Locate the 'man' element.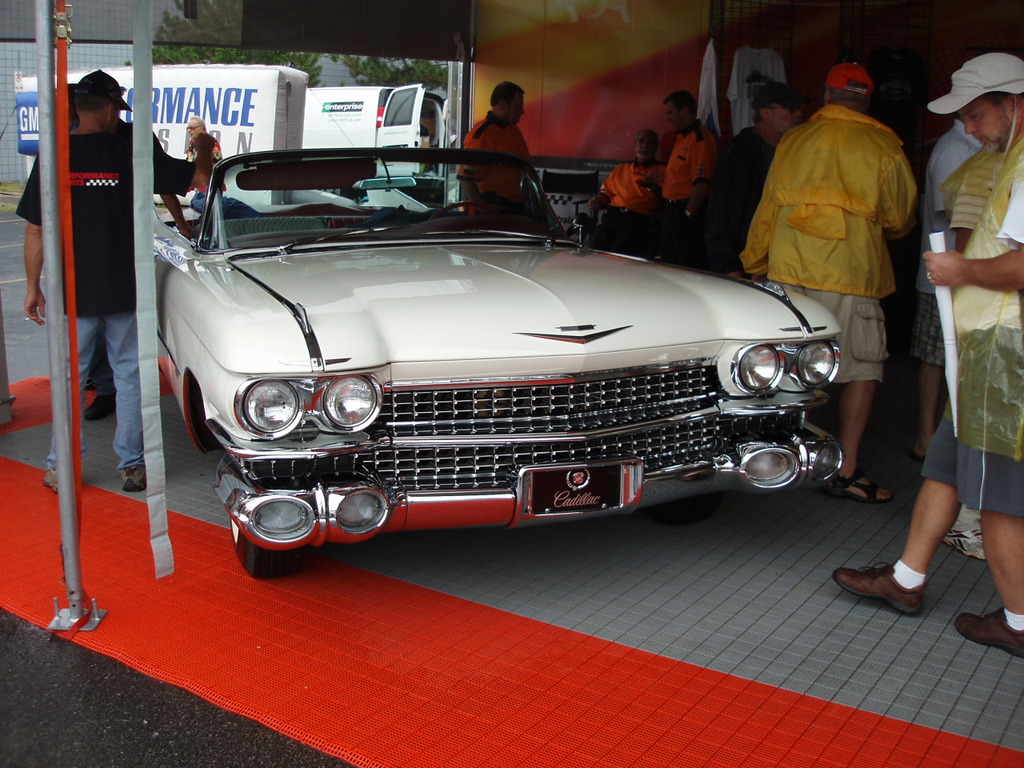
Element bbox: l=450, t=75, r=554, b=231.
